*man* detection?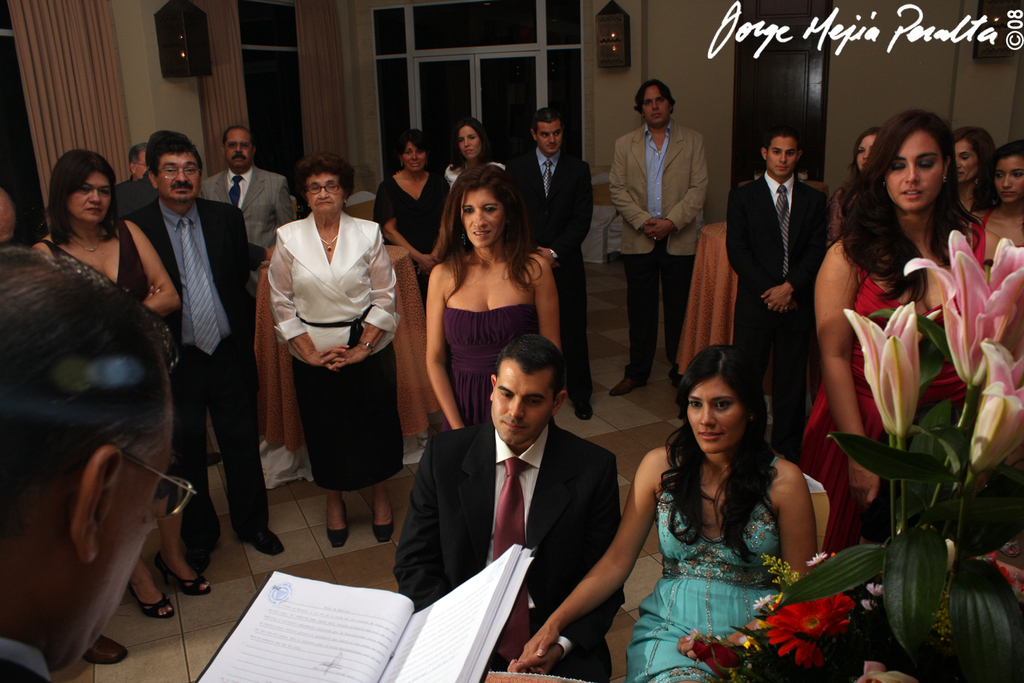
x1=372, y1=322, x2=629, y2=664
